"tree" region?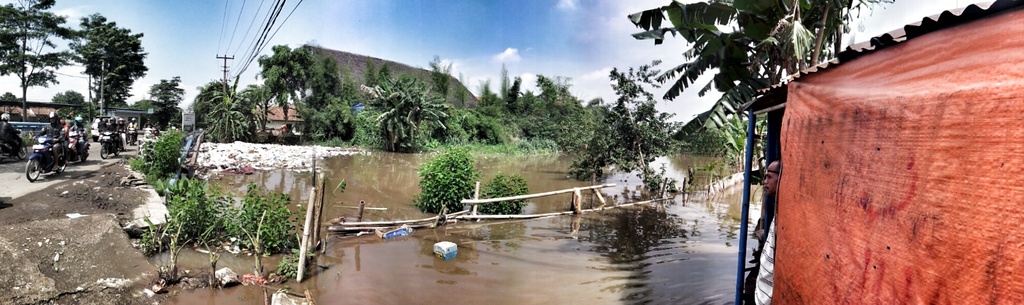
pyautogui.locateOnScreen(75, 14, 144, 124)
